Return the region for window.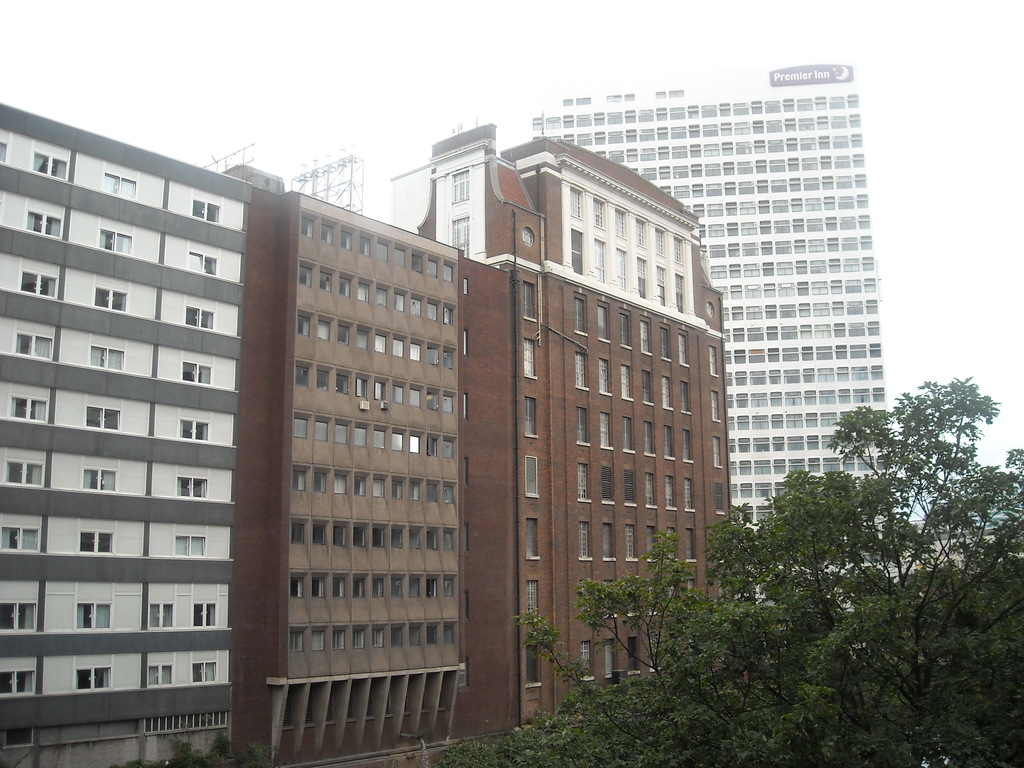
region(682, 381, 689, 412).
